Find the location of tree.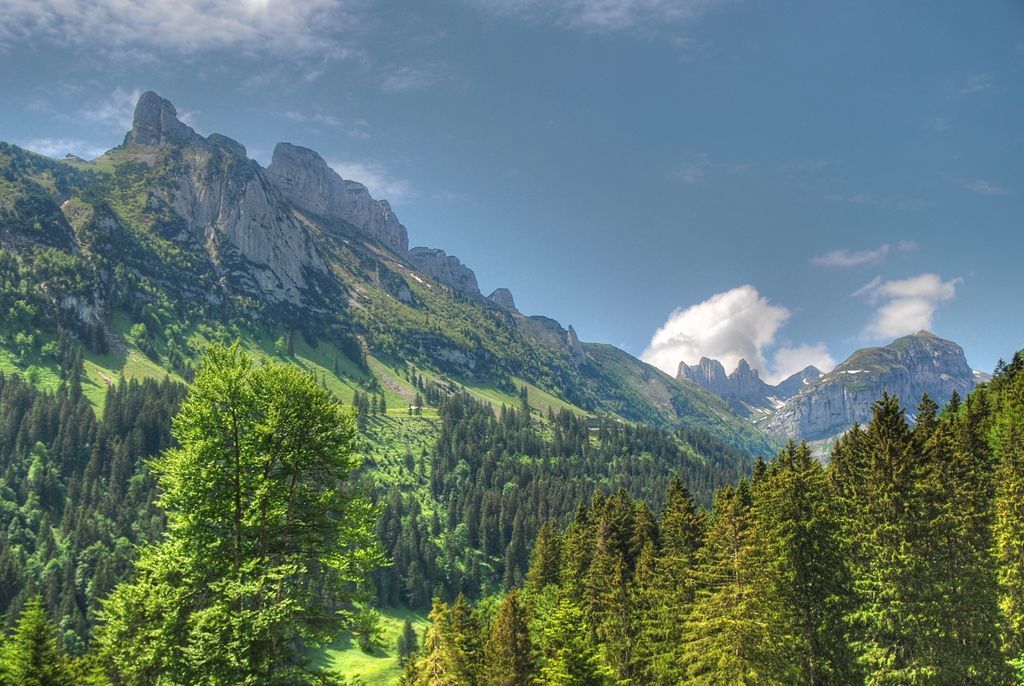
Location: (x1=634, y1=533, x2=685, y2=685).
